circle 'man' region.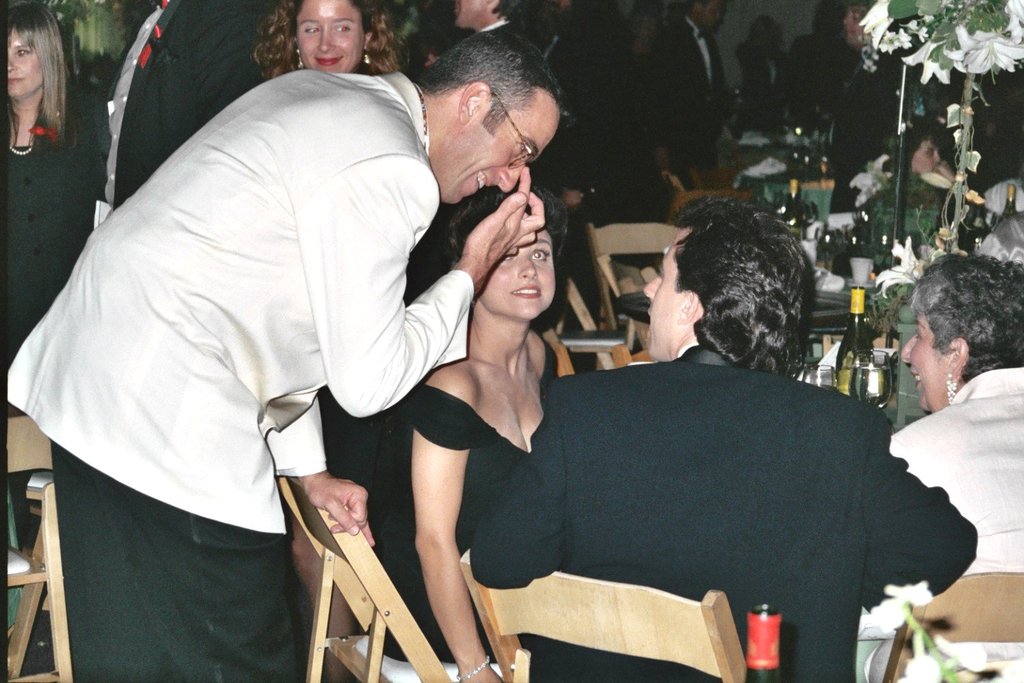
Region: box(821, 2, 941, 214).
